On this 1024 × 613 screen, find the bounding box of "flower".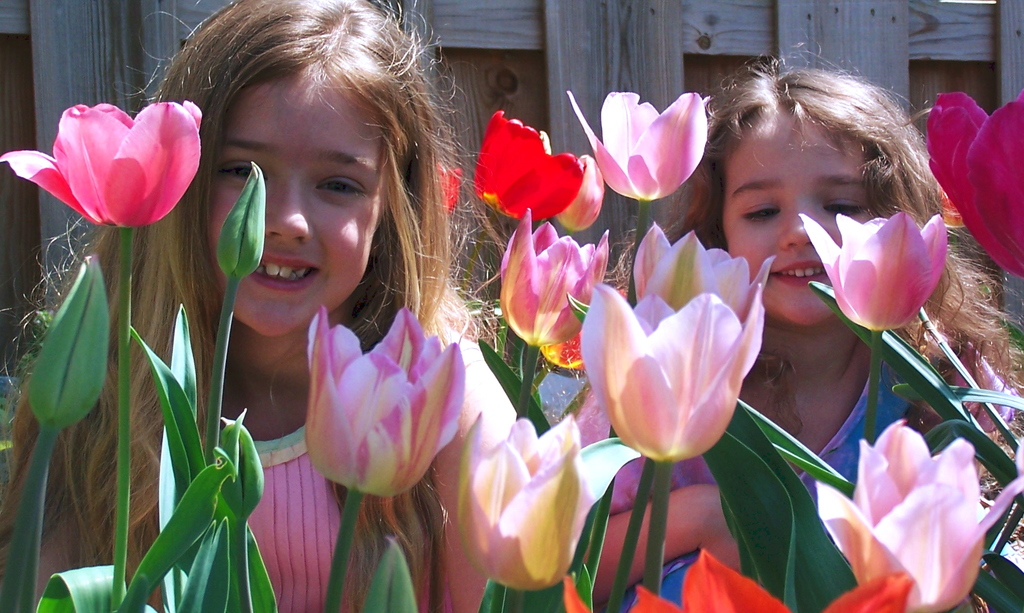
Bounding box: {"x1": 808, "y1": 416, "x2": 1023, "y2": 612}.
